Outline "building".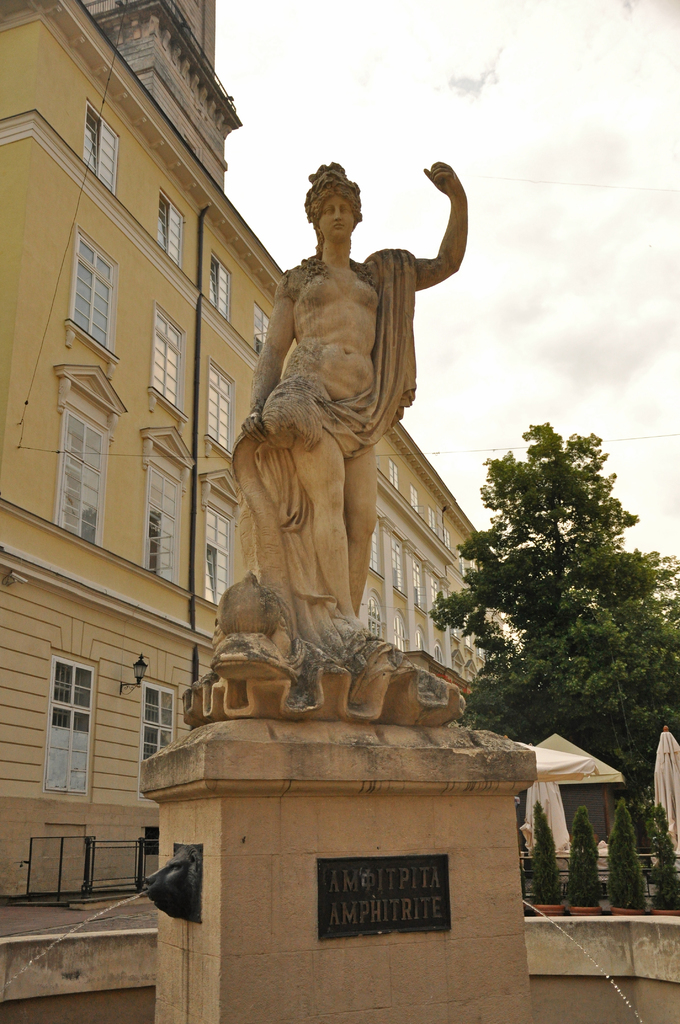
Outline: [left=0, top=0, right=507, bottom=902].
